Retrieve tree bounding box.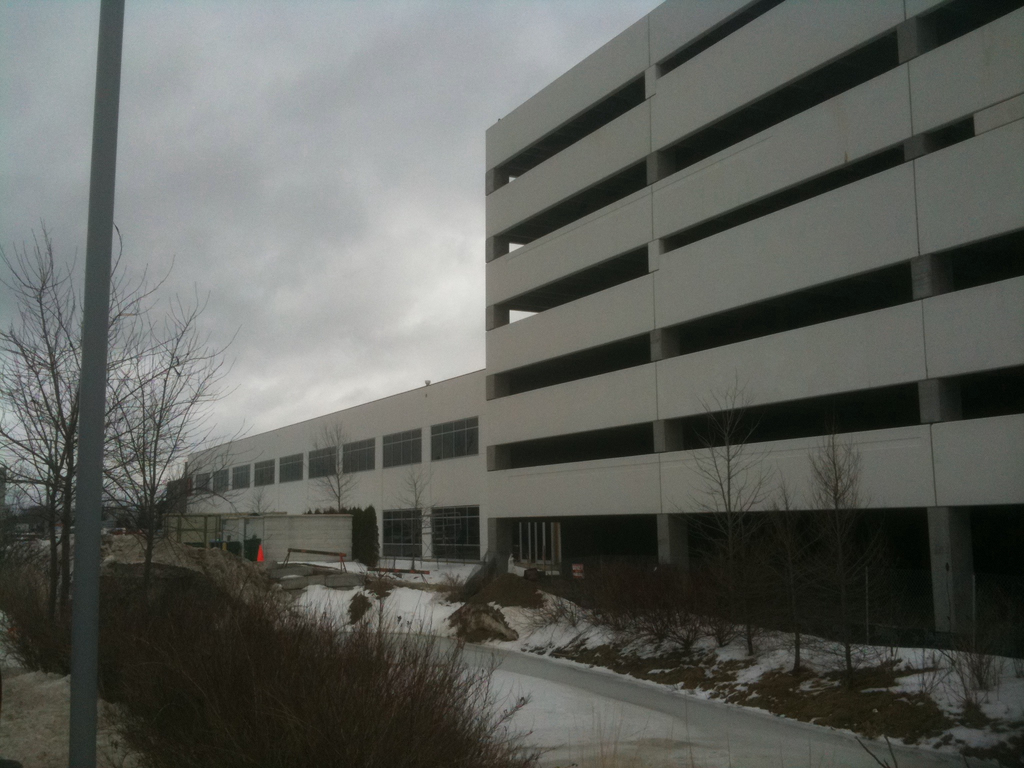
Bounding box: bbox(803, 434, 881, 706).
